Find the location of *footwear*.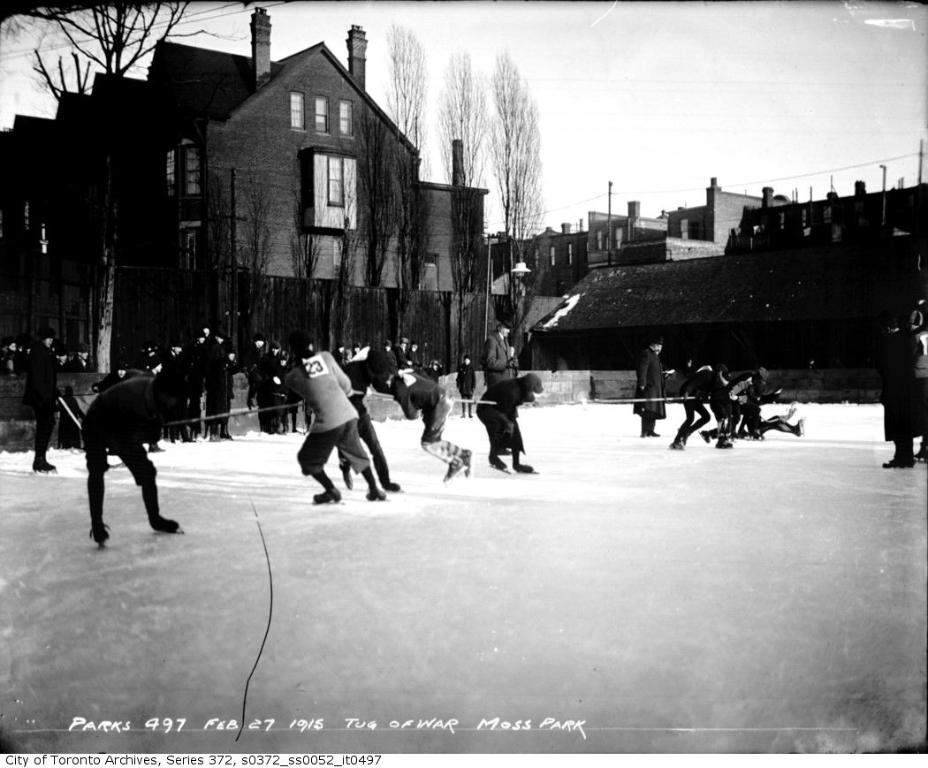
Location: {"x1": 485, "y1": 452, "x2": 509, "y2": 469}.
